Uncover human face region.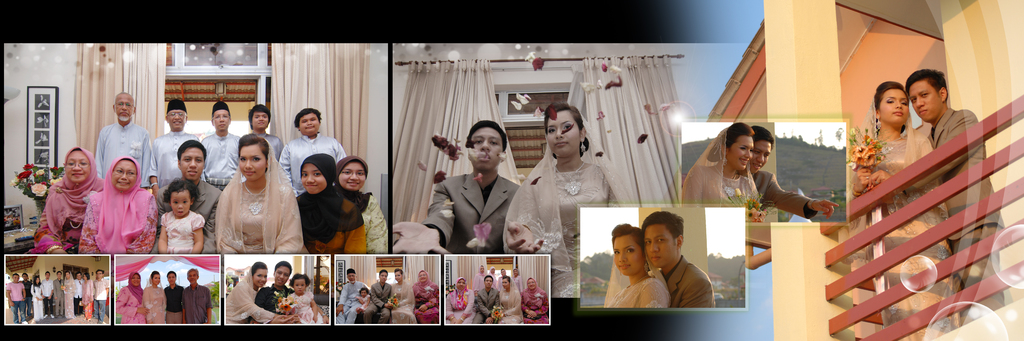
Uncovered: [x1=300, y1=113, x2=321, y2=135].
